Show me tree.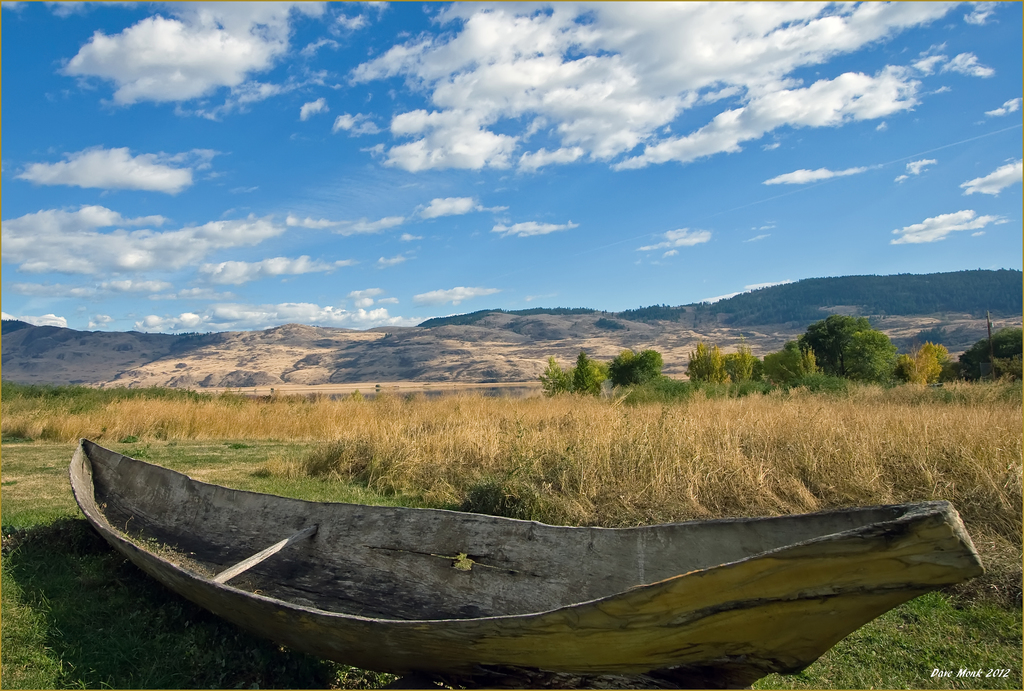
tree is here: pyautogui.locateOnScreen(606, 350, 664, 386).
